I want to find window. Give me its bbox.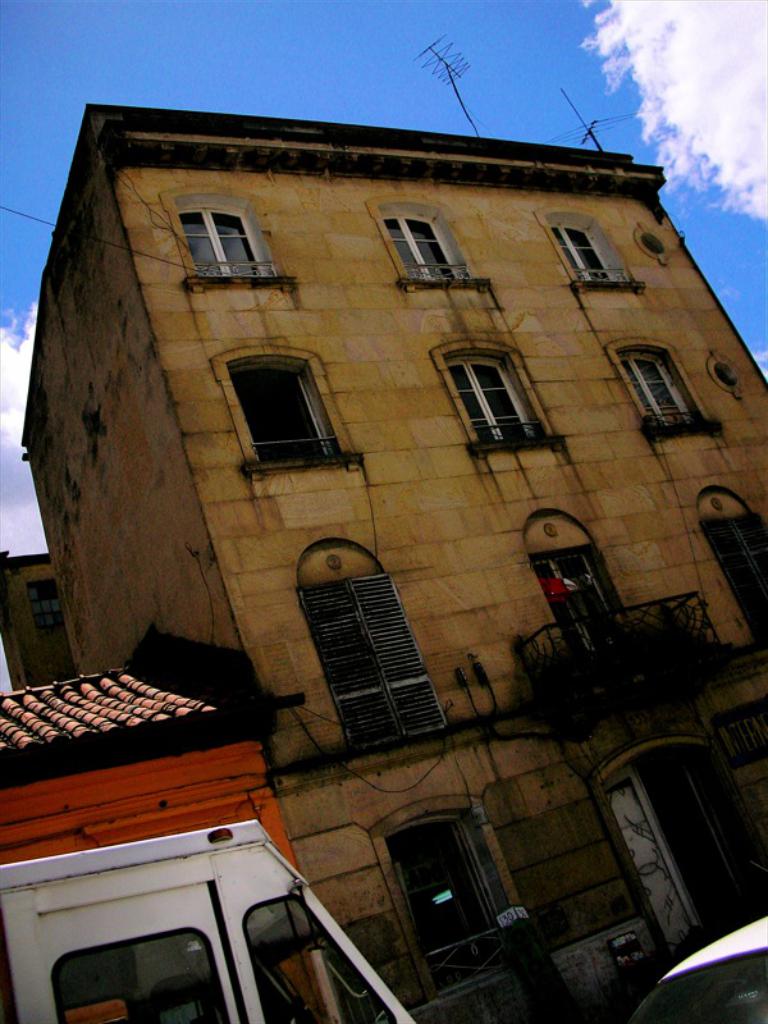
x1=379, y1=202, x2=468, y2=287.
